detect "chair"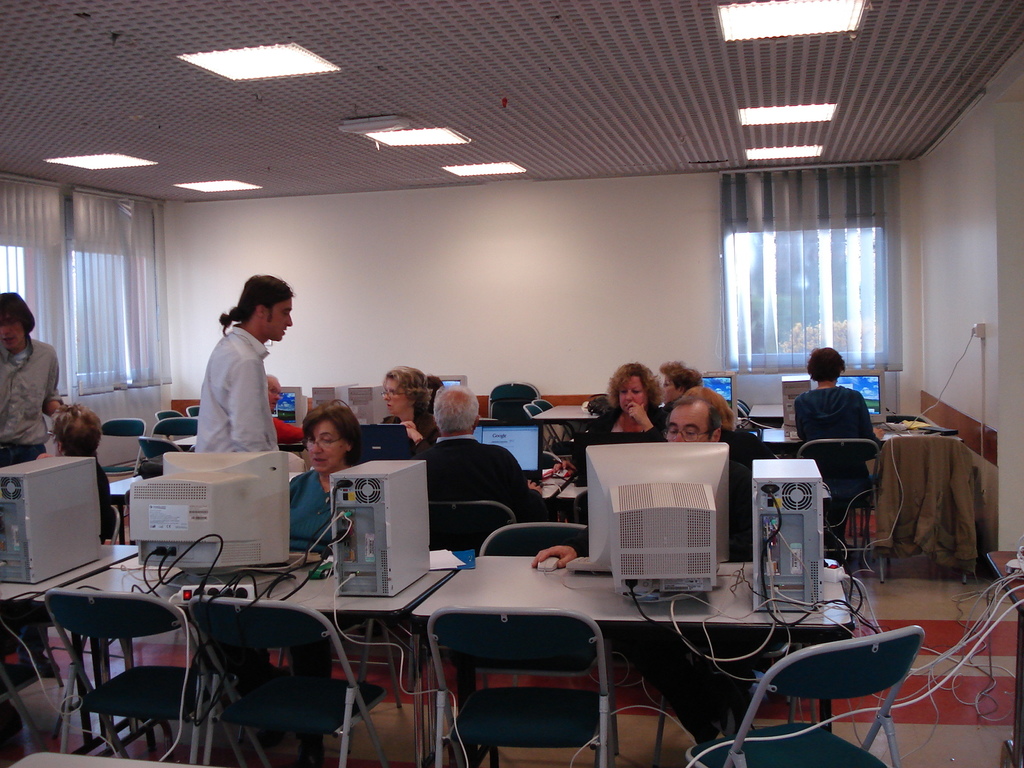
(left=484, top=382, right=541, bottom=420)
